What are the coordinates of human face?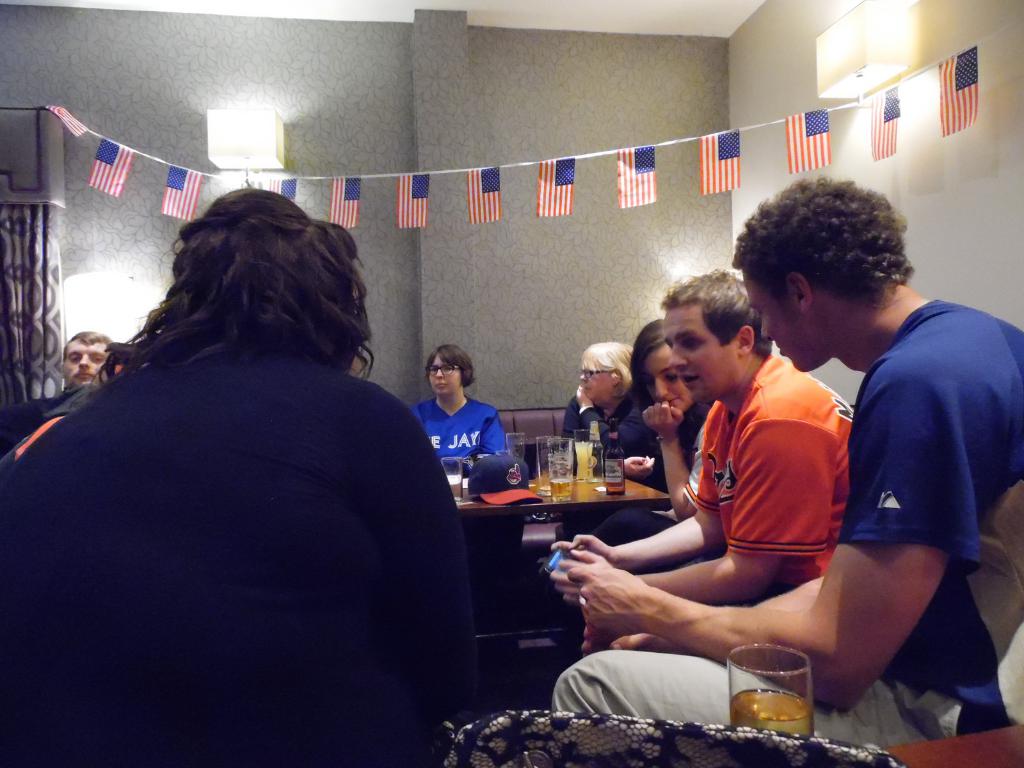
<region>64, 338, 108, 385</region>.
